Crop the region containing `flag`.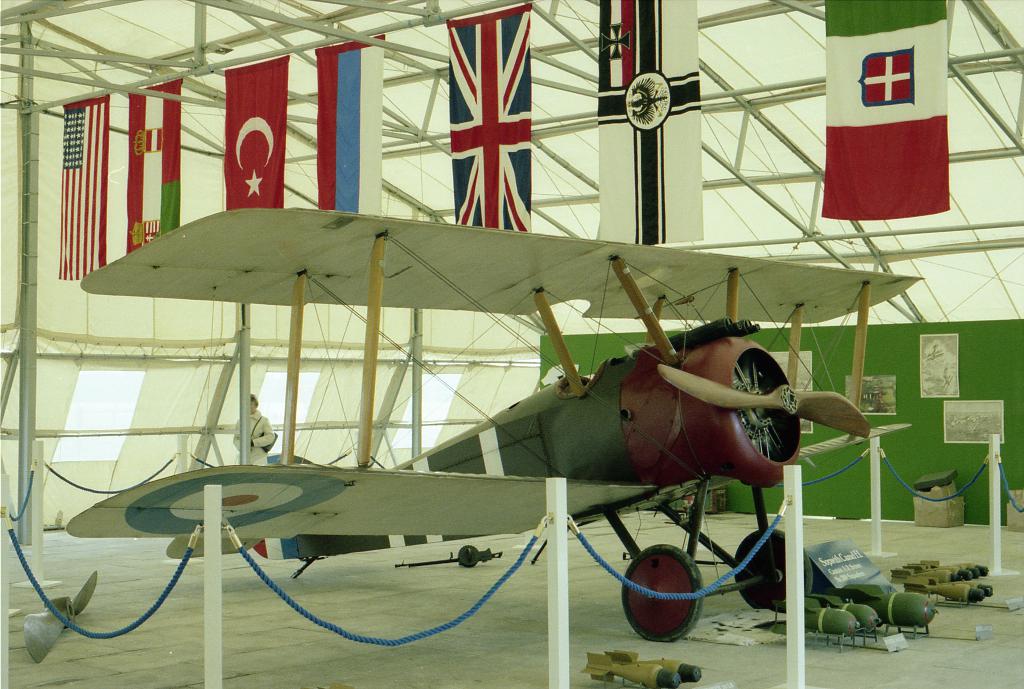
Crop region: box(820, 0, 952, 222).
